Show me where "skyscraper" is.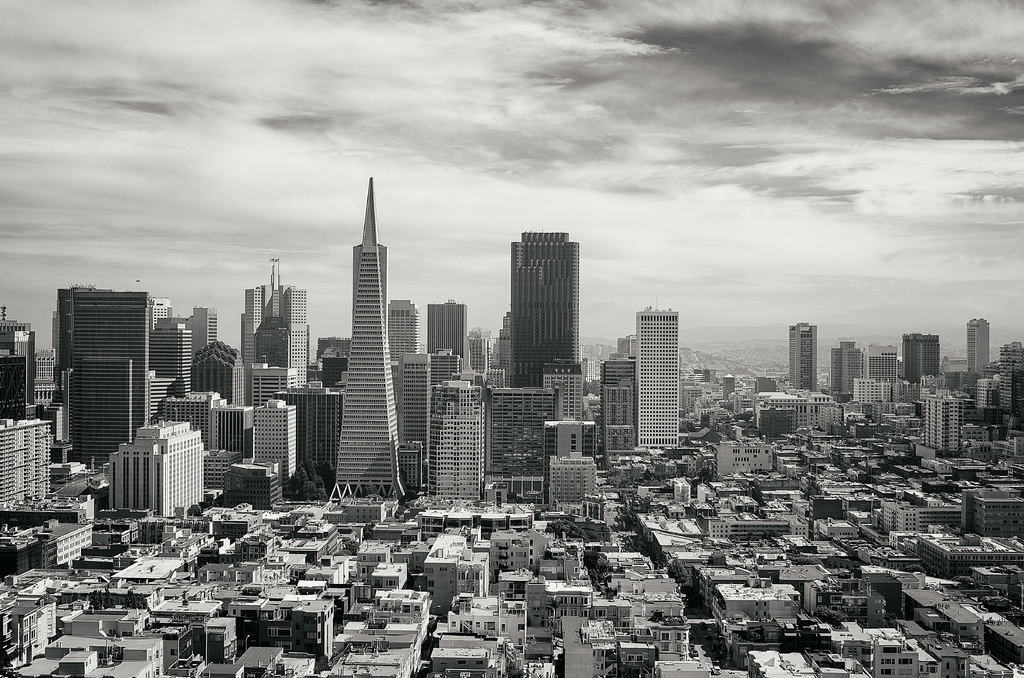
"skyscraper" is at (x1=332, y1=176, x2=410, y2=506).
